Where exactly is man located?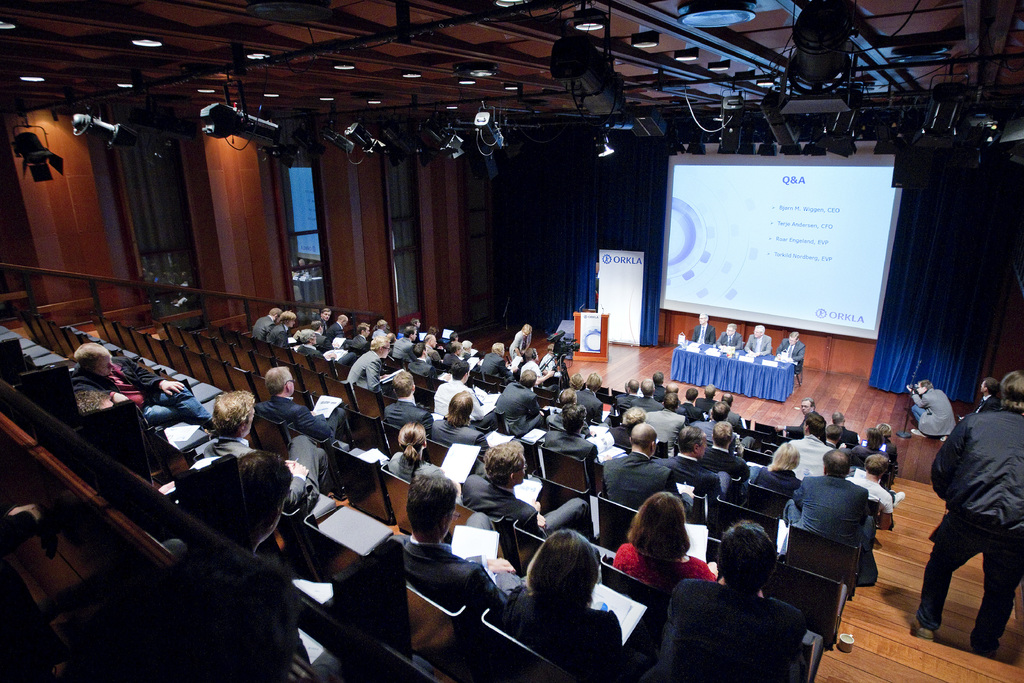
Its bounding box is l=311, t=318, r=339, b=352.
